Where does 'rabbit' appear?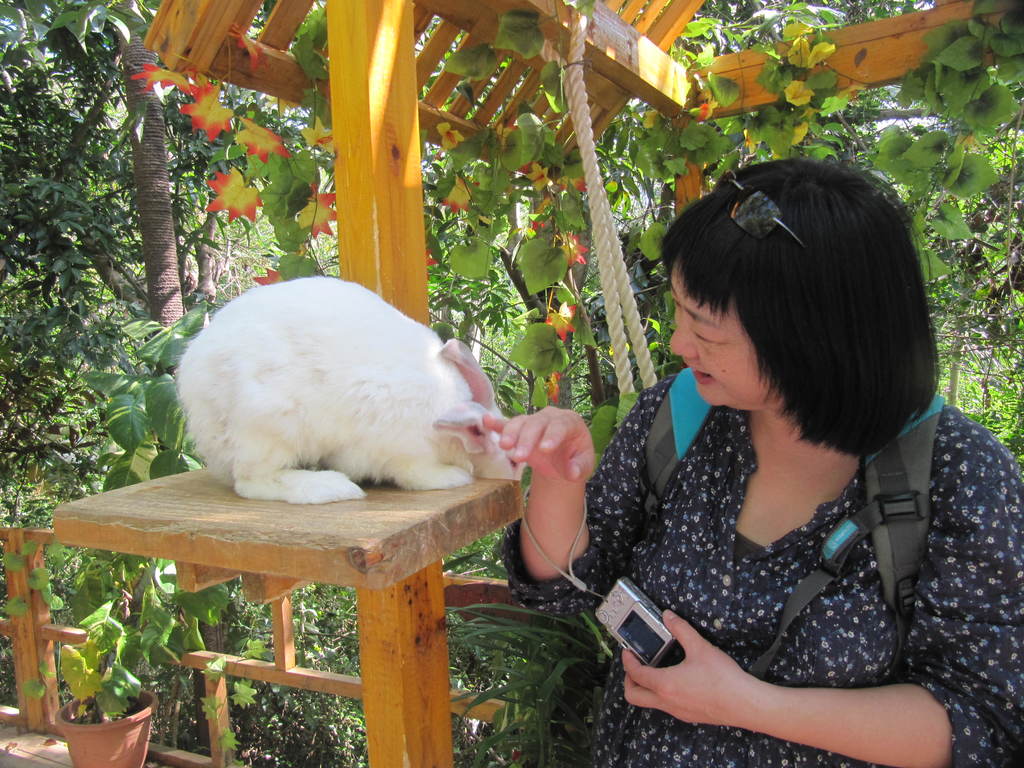
Appears at 175 276 529 509.
